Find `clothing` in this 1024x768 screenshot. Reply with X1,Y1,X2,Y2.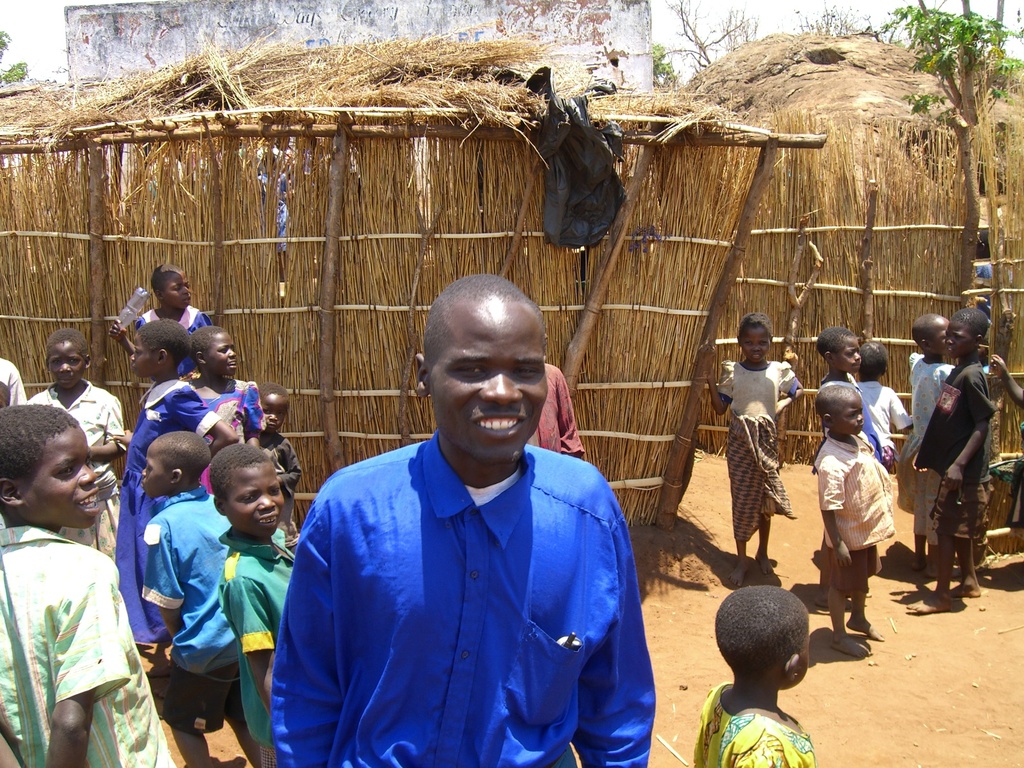
132,302,212,339.
